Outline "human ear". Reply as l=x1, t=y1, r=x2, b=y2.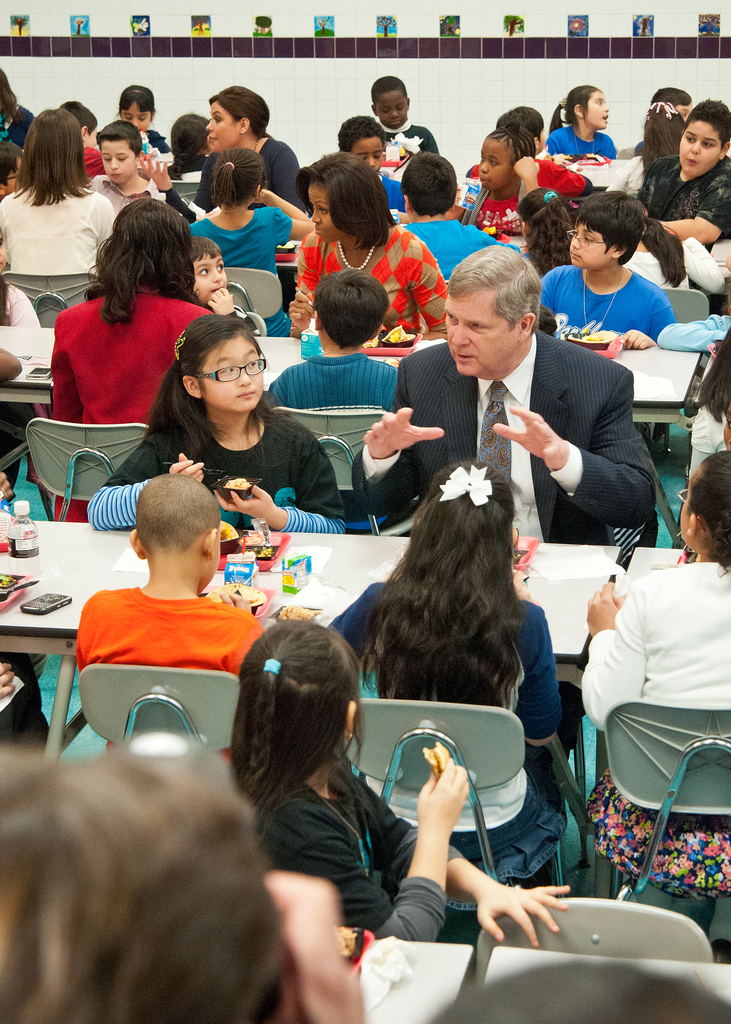
l=0, t=182, r=7, b=196.
